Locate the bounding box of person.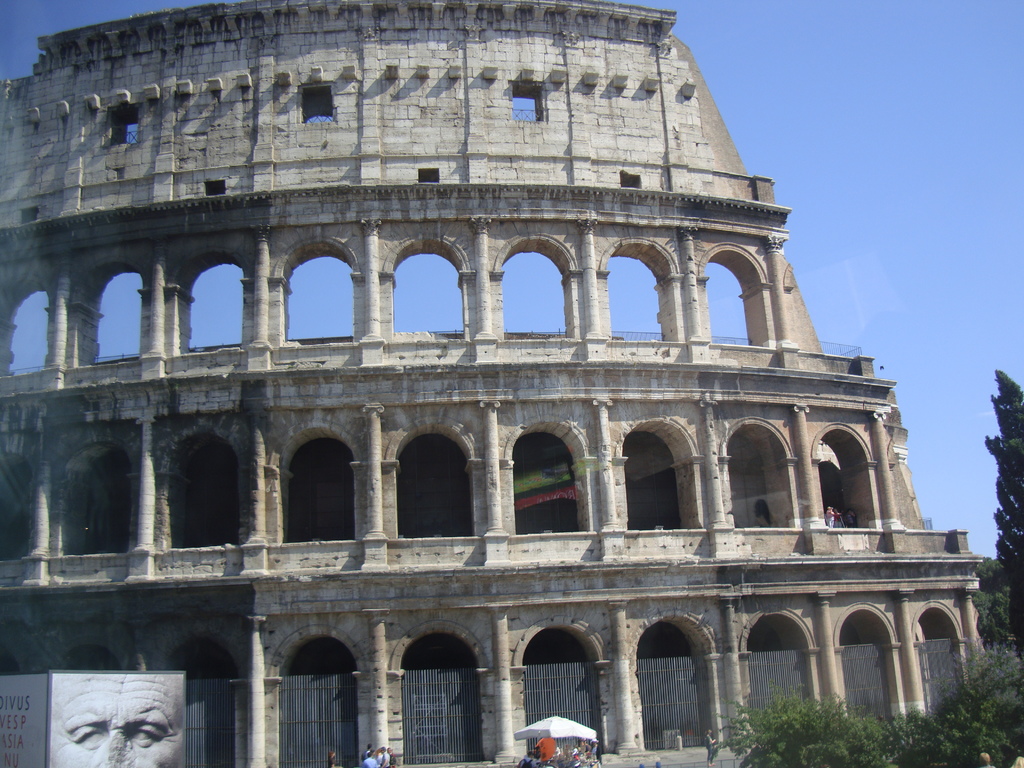
Bounding box: [974,750,993,767].
